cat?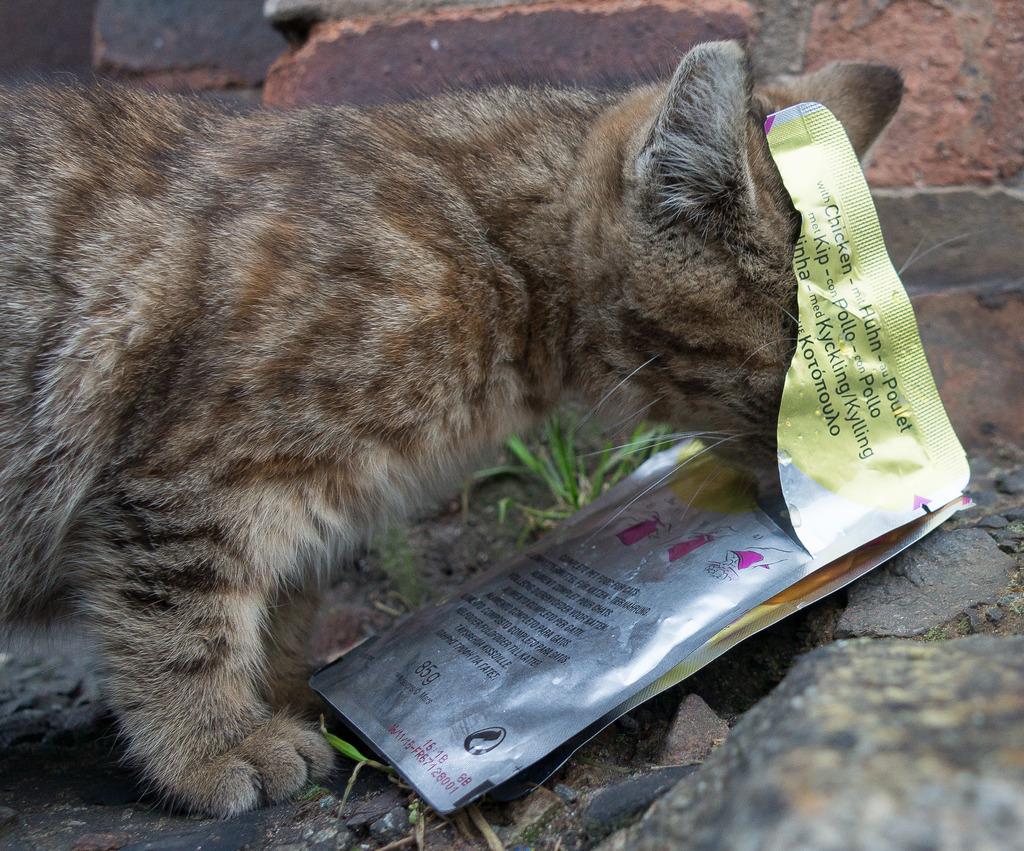
rect(0, 34, 909, 824)
